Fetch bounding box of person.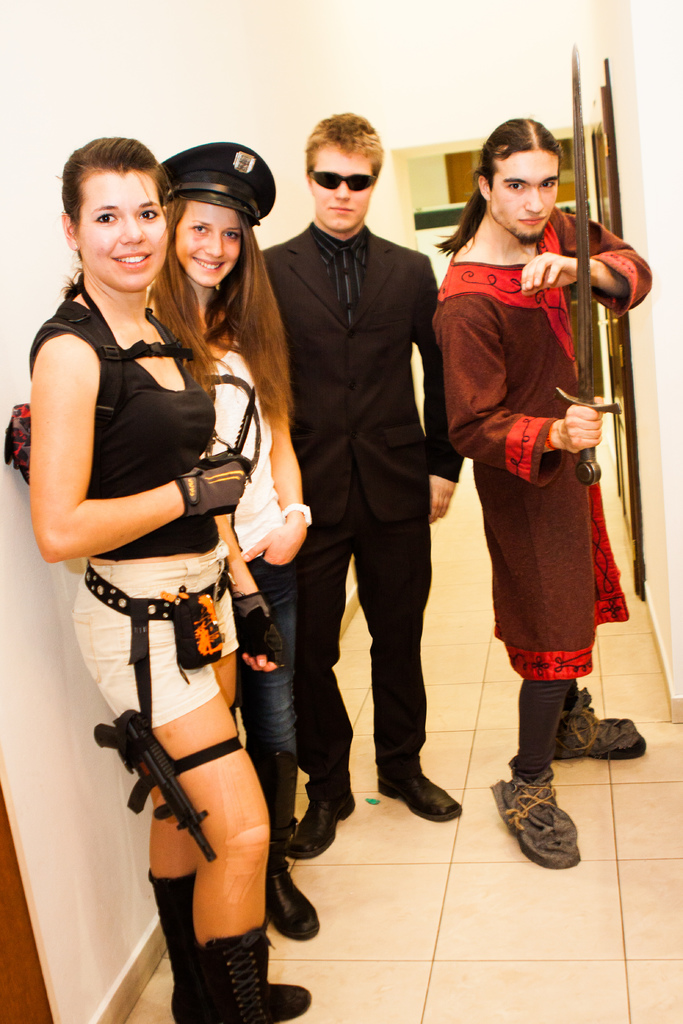
Bbox: box(142, 145, 318, 941).
